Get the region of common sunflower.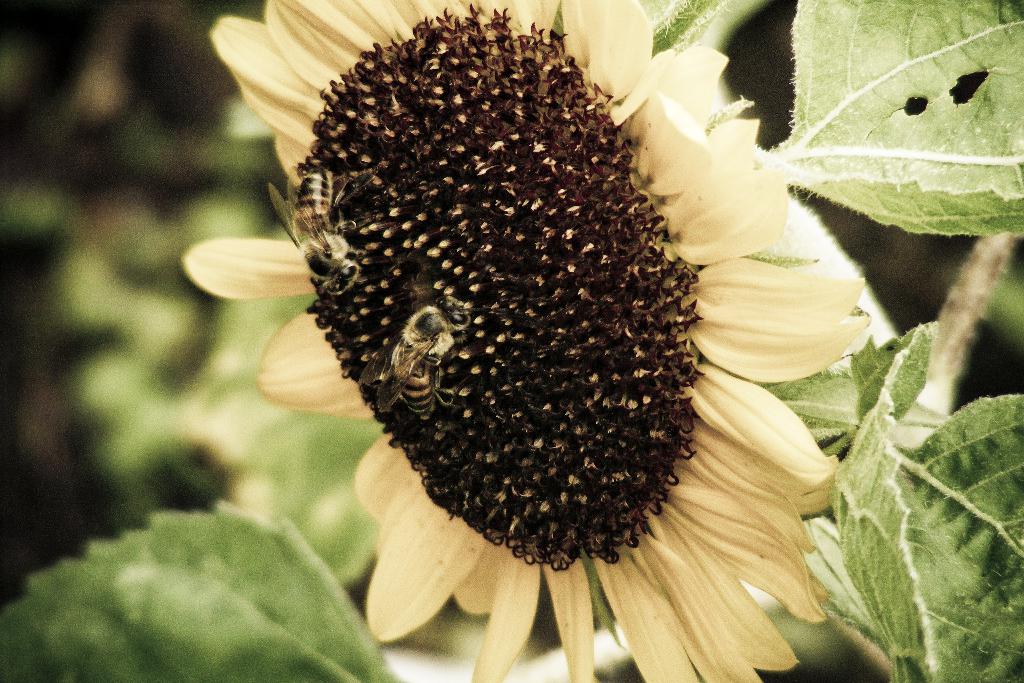
Rect(112, 15, 858, 671).
